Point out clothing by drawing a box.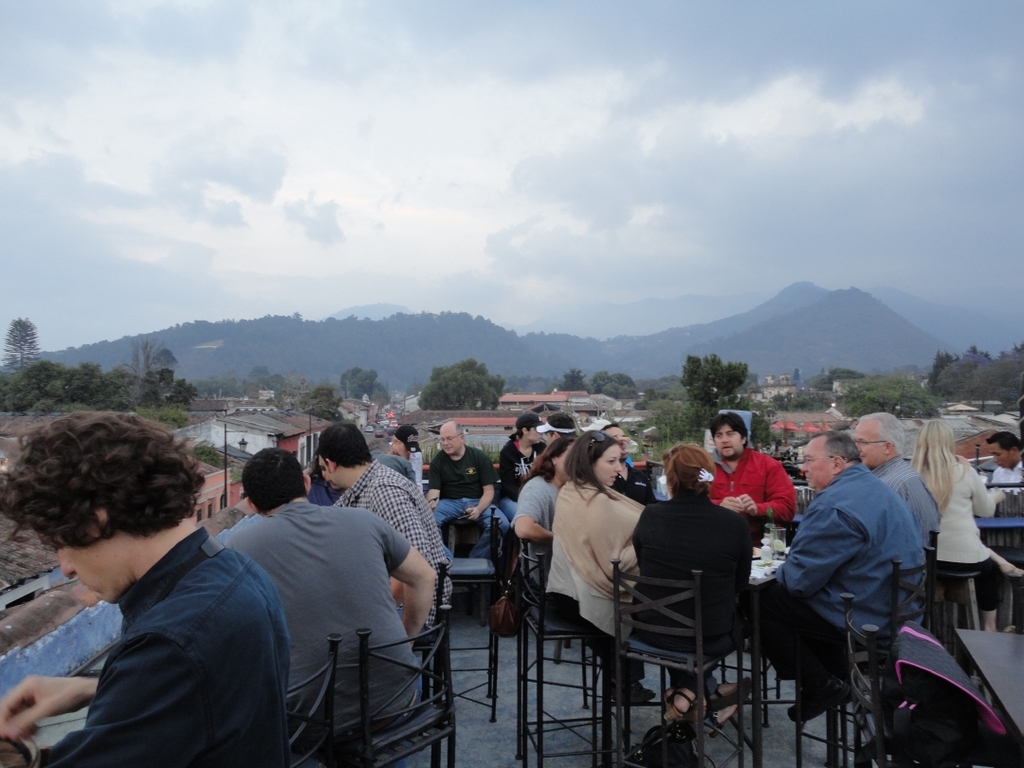
bbox=(335, 455, 460, 652).
